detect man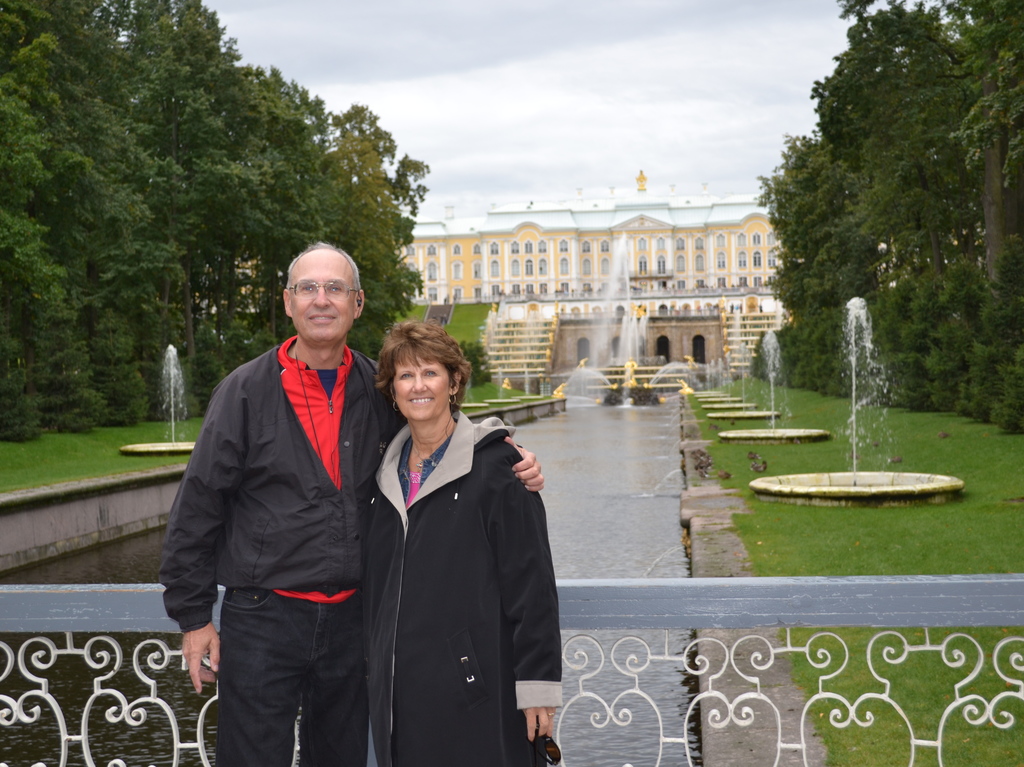
[150,237,546,766]
